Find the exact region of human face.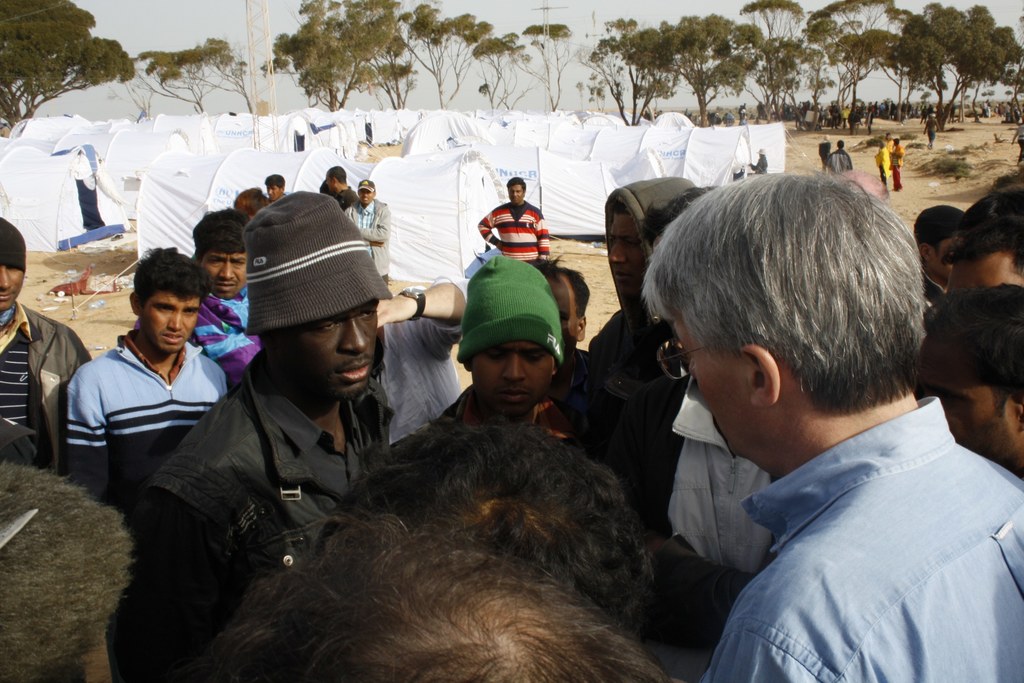
Exact region: bbox(266, 299, 378, 393).
